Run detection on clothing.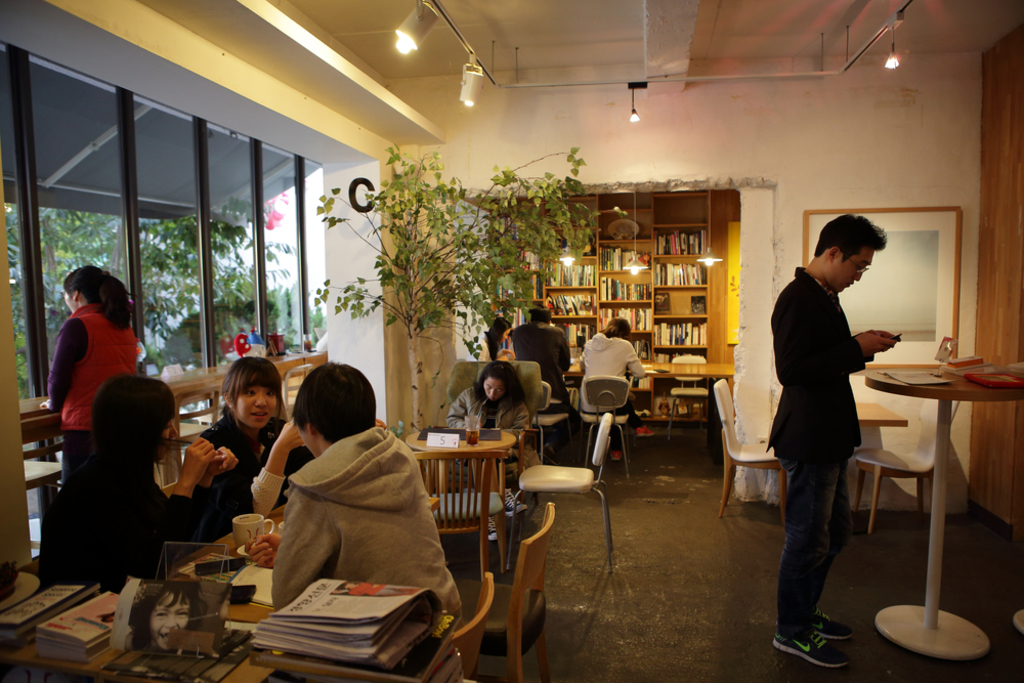
Result: pyautogui.locateOnScreen(189, 420, 312, 544).
